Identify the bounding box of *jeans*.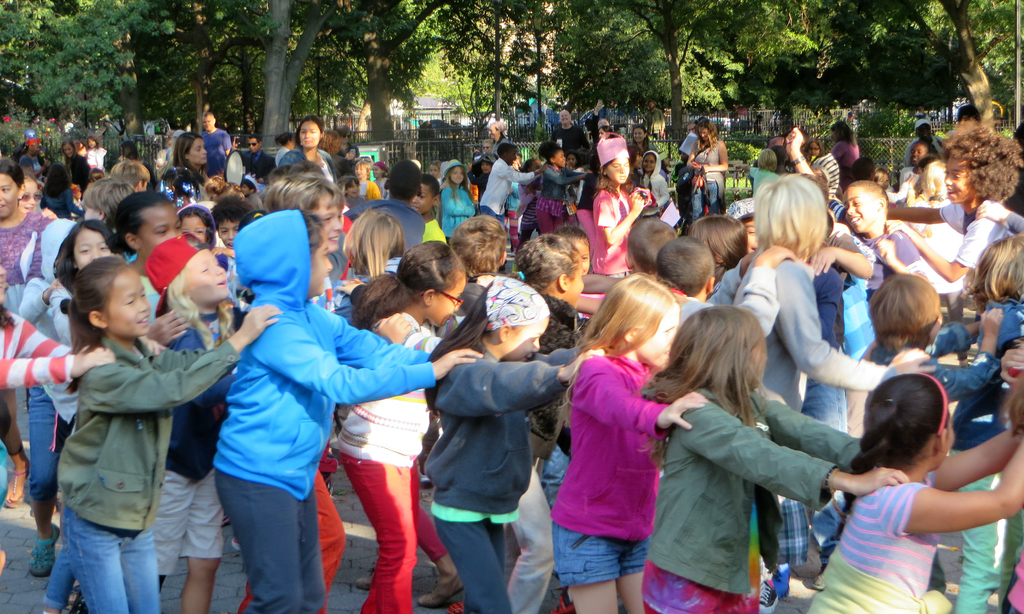
[535, 211, 568, 228].
